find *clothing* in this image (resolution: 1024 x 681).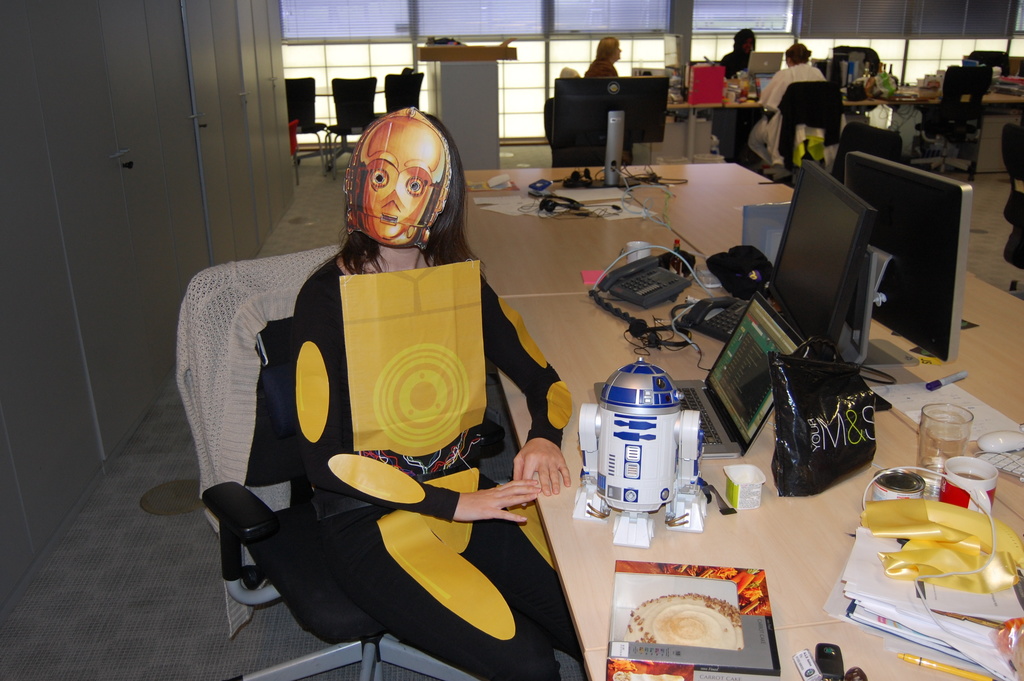
719, 50, 748, 78.
